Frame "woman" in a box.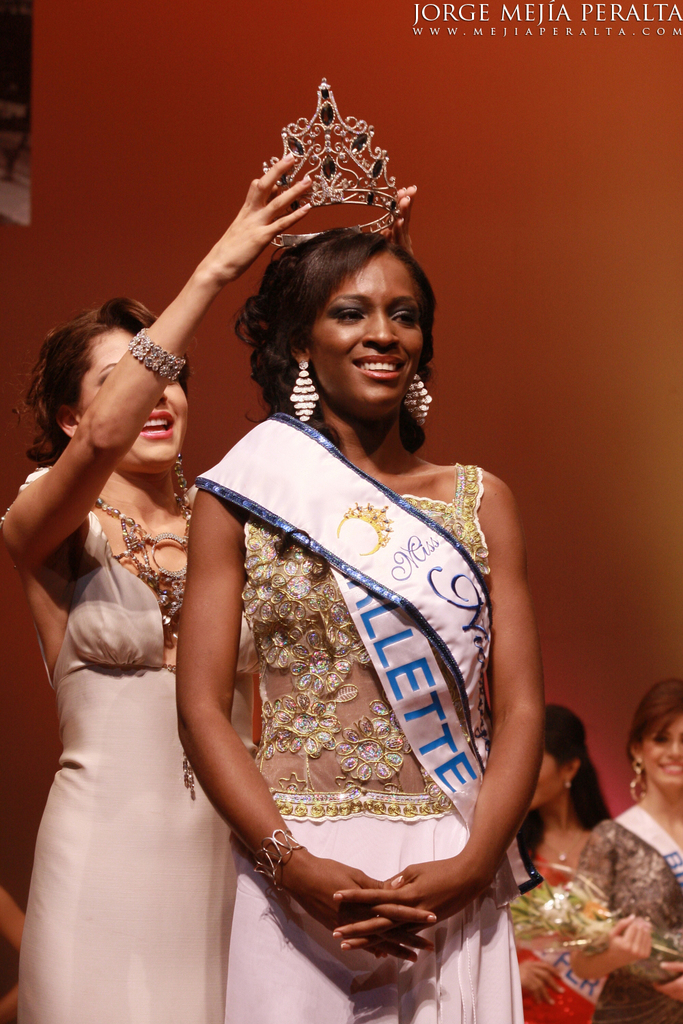
574 680 682 1022.
